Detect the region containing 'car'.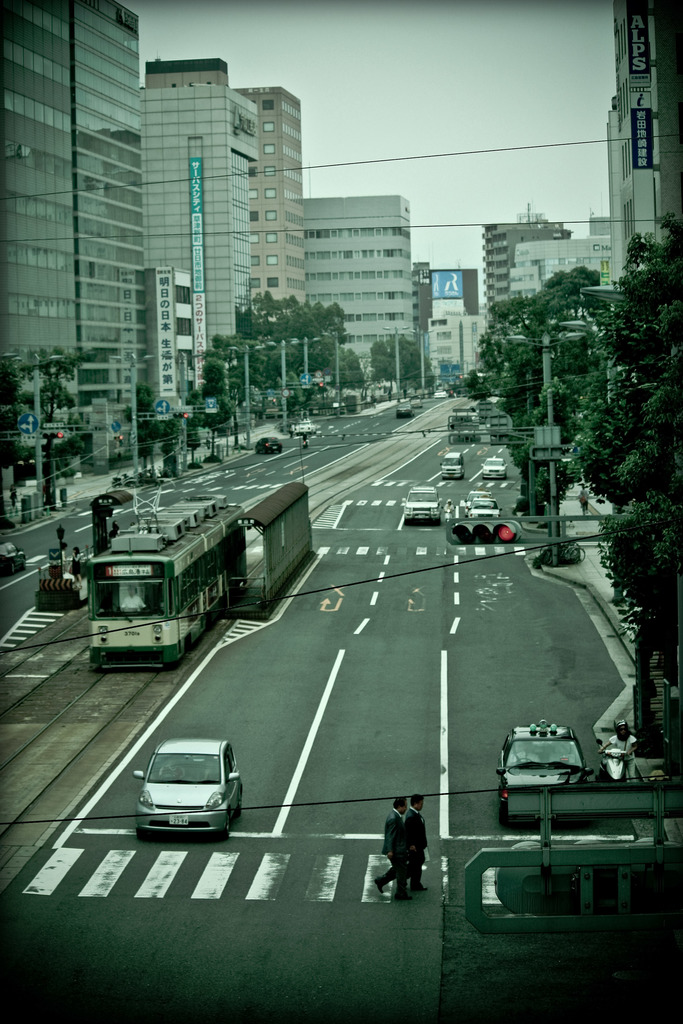
x1=497, y1=719, x2=594, y2=824.
